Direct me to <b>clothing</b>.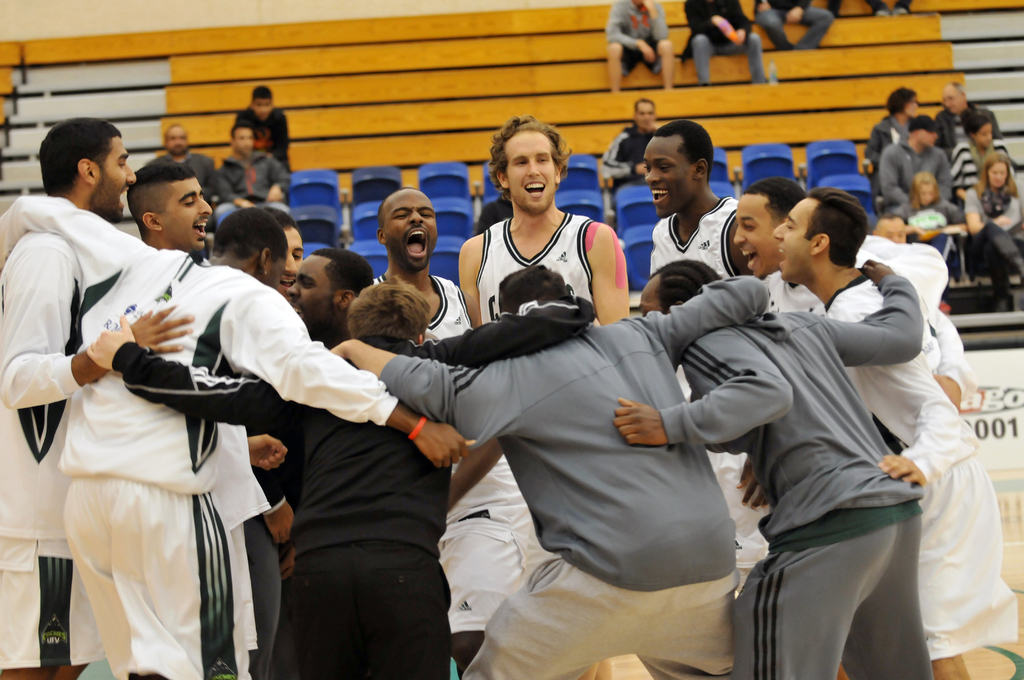
Direction: select_region(378, 277, 774, 679).
